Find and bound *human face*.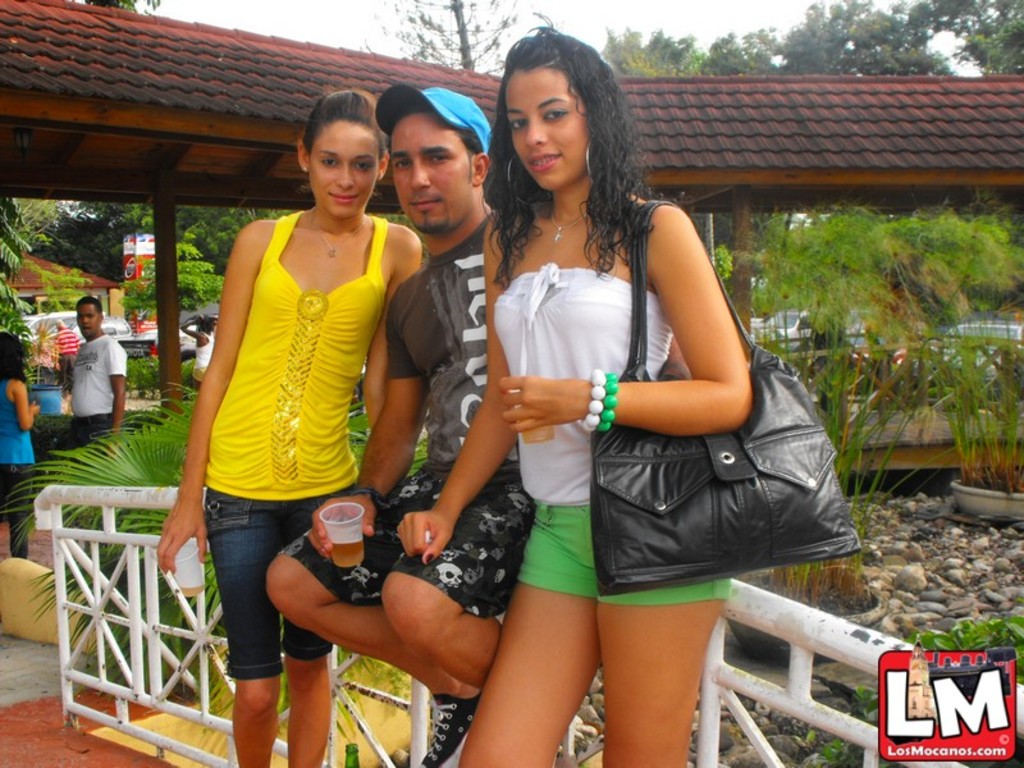
Bound: pyautogui.locateOnScreen(503, 72, 588, 191).
